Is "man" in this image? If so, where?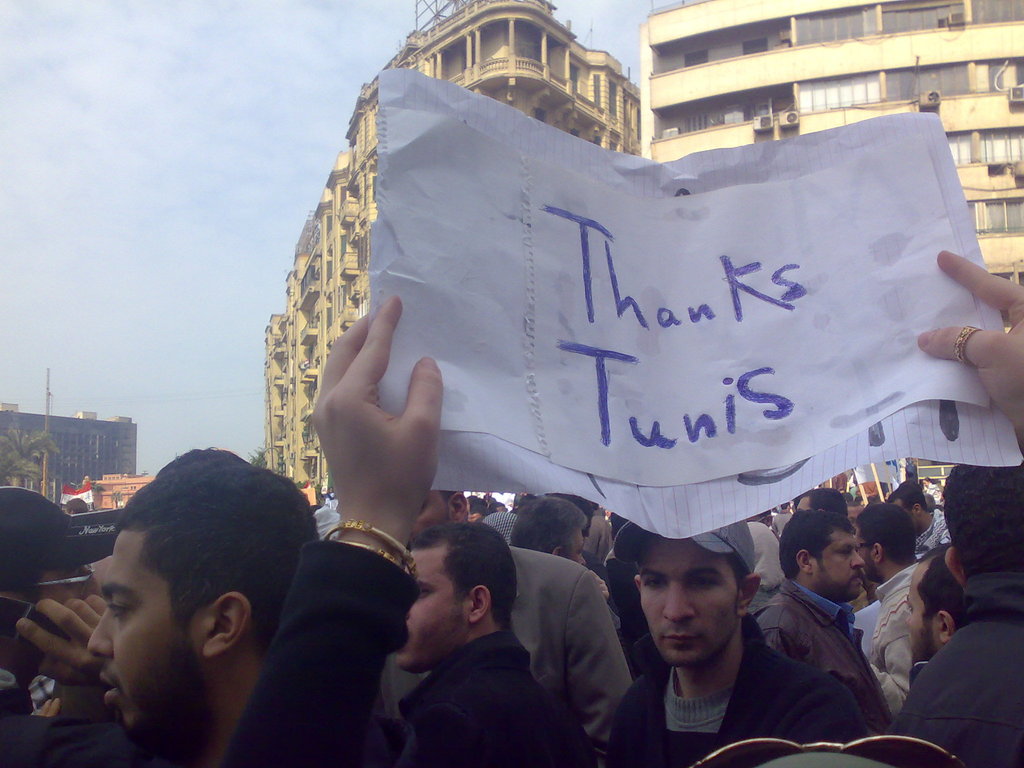
Yes, at <box>908,549,968,662</box>.
